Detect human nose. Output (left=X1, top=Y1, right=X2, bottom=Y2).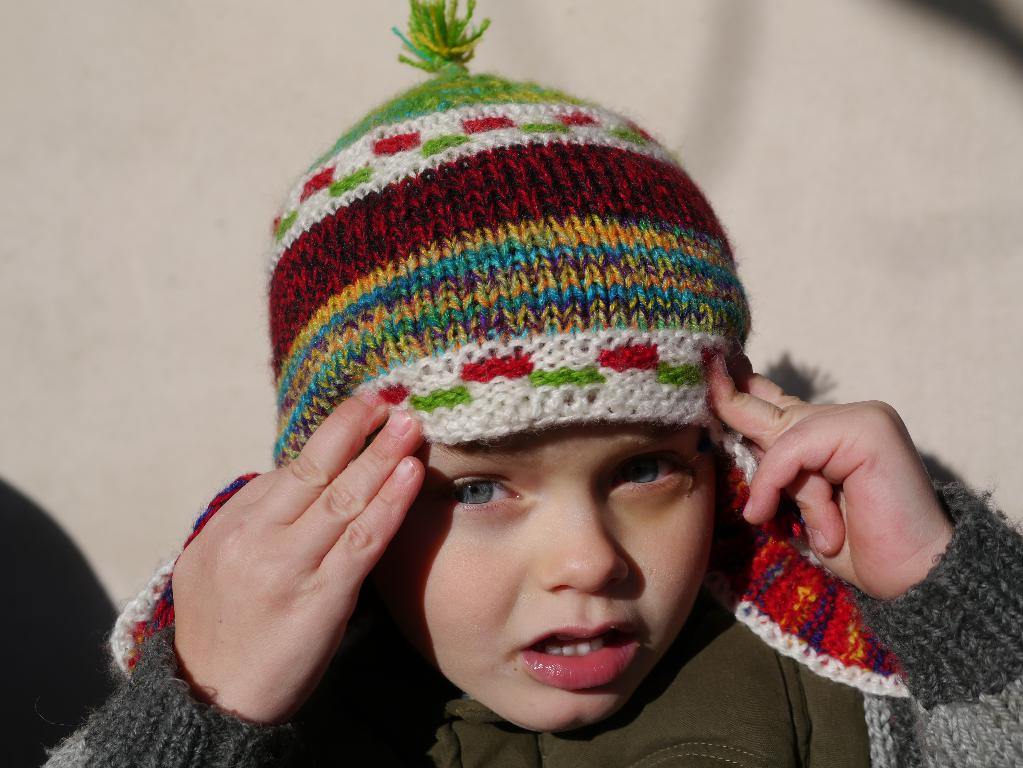
(left=536, top=485, right=625, bottom=599).
